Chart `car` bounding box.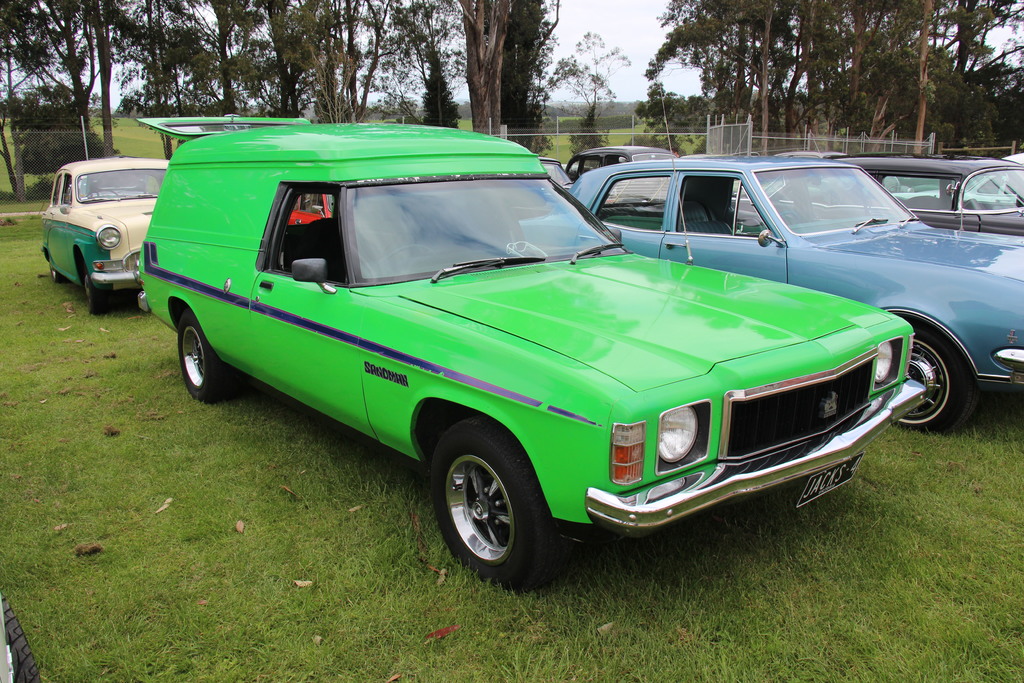
Charted: region(729, 151, 1023, 235).
